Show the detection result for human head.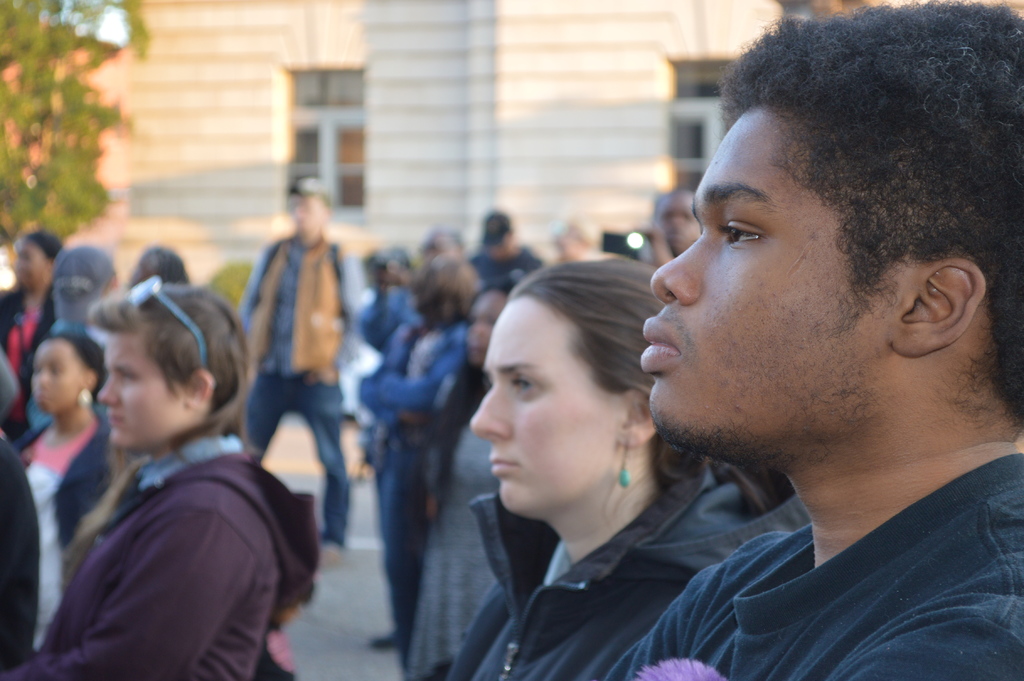
[left=25, top=330, right=104, bottom=419].
